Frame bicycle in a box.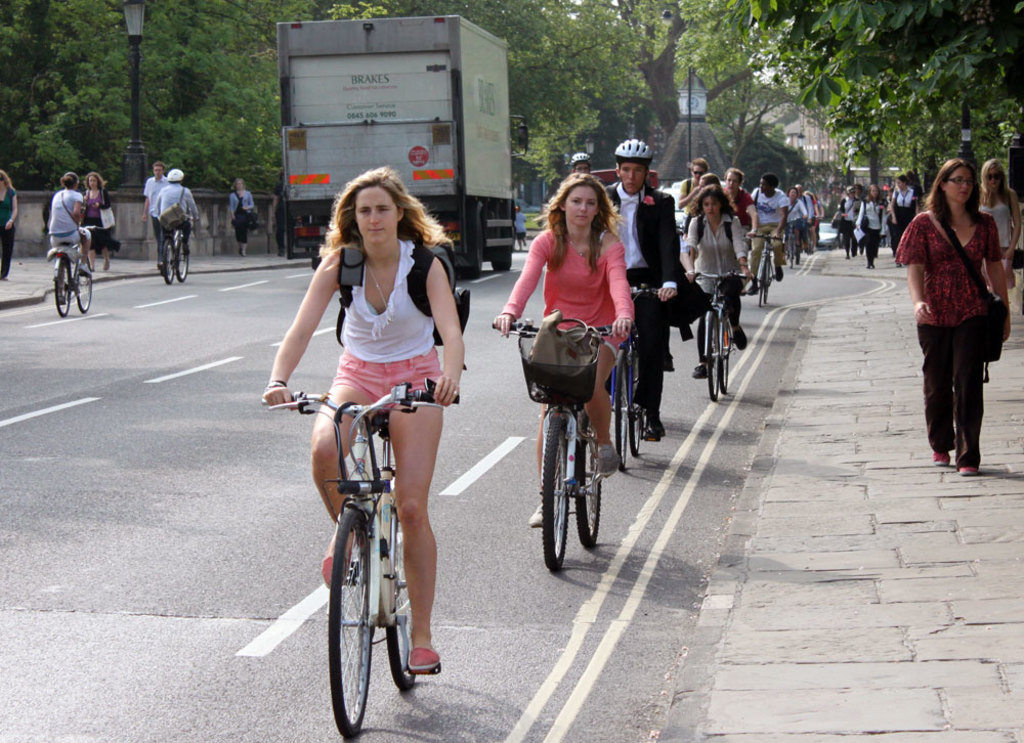
157:215:200:287.
